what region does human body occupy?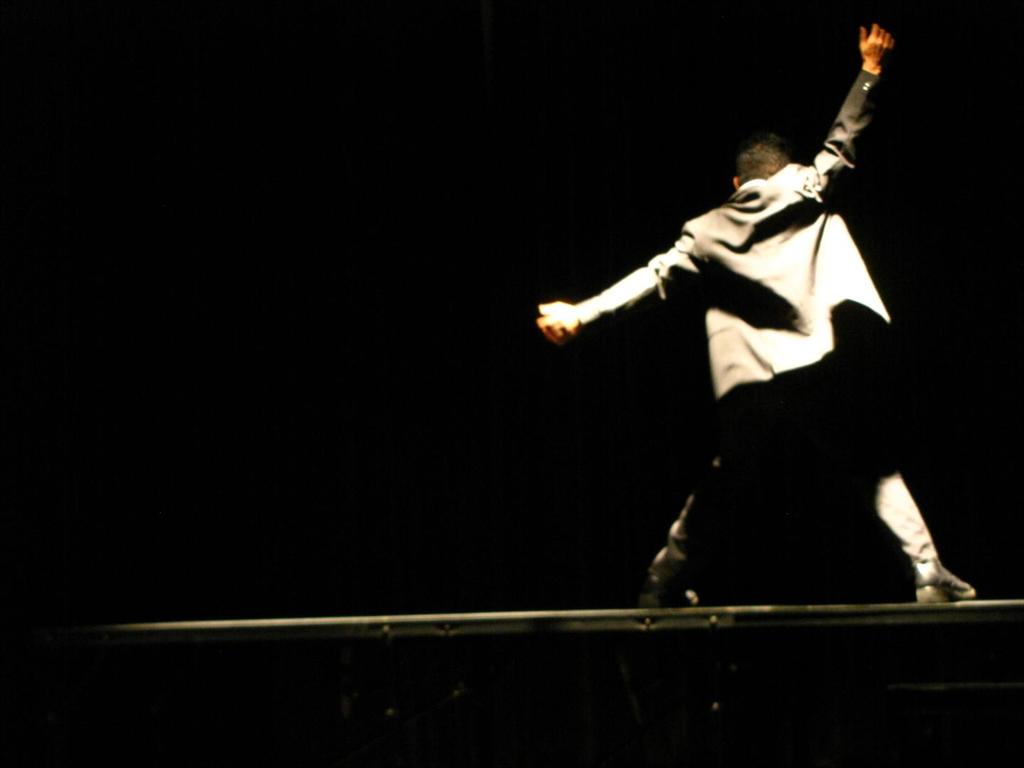
<bbox>557, 46, 935, 588</bbox>.
